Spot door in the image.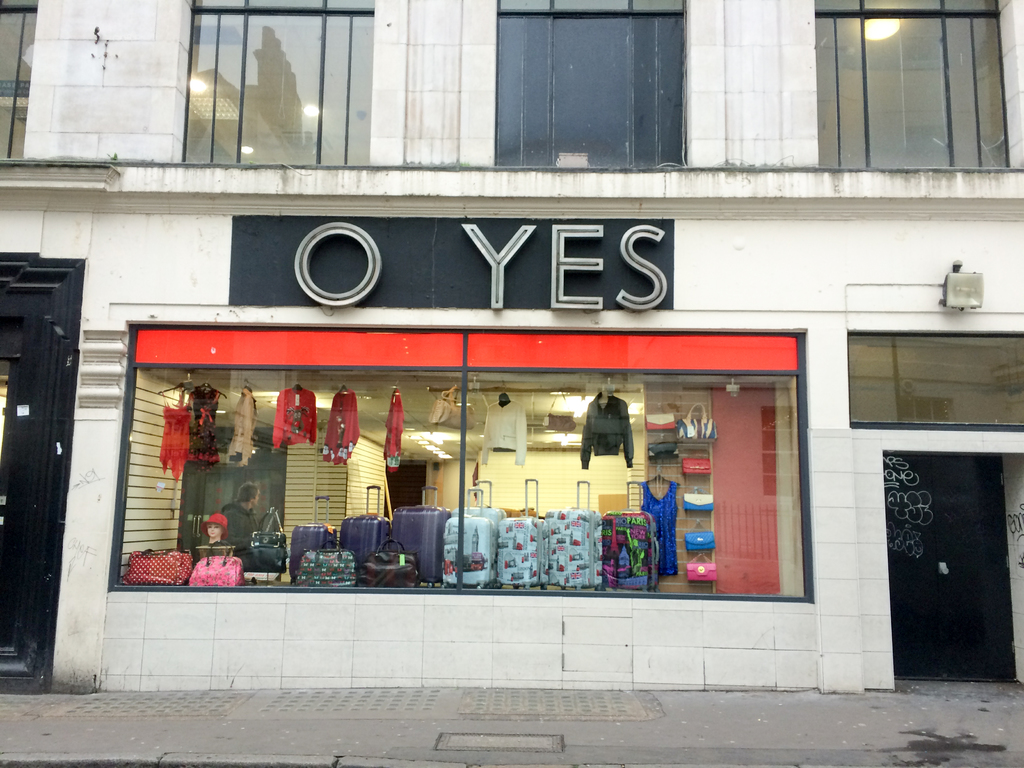
door found at region(13, 239, 86, 649).
